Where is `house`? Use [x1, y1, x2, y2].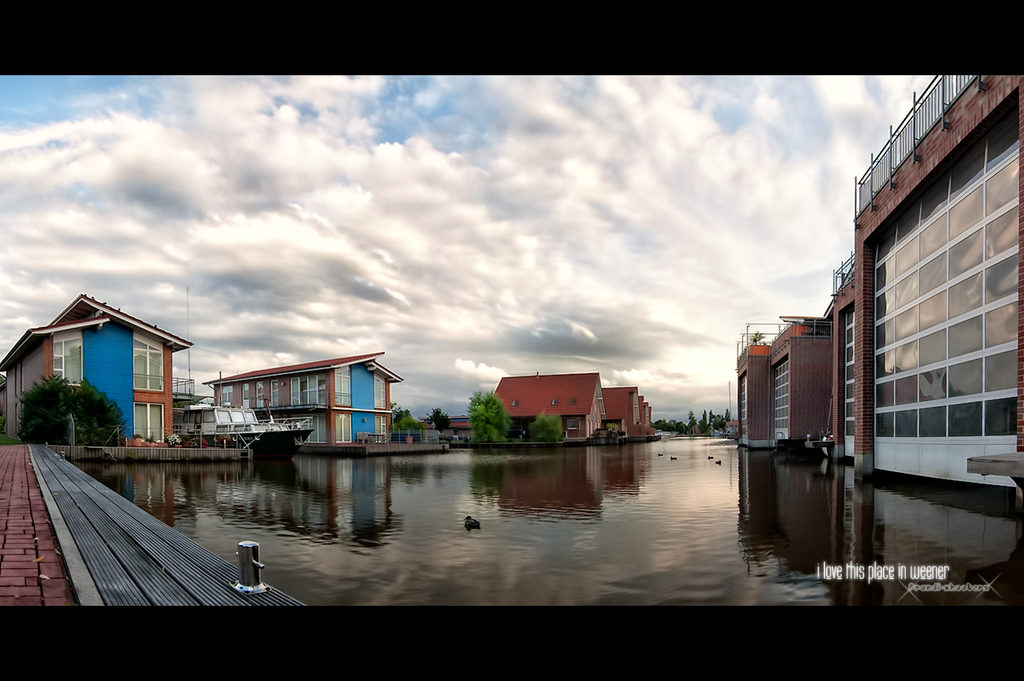
[736, 319, 785, 441].
